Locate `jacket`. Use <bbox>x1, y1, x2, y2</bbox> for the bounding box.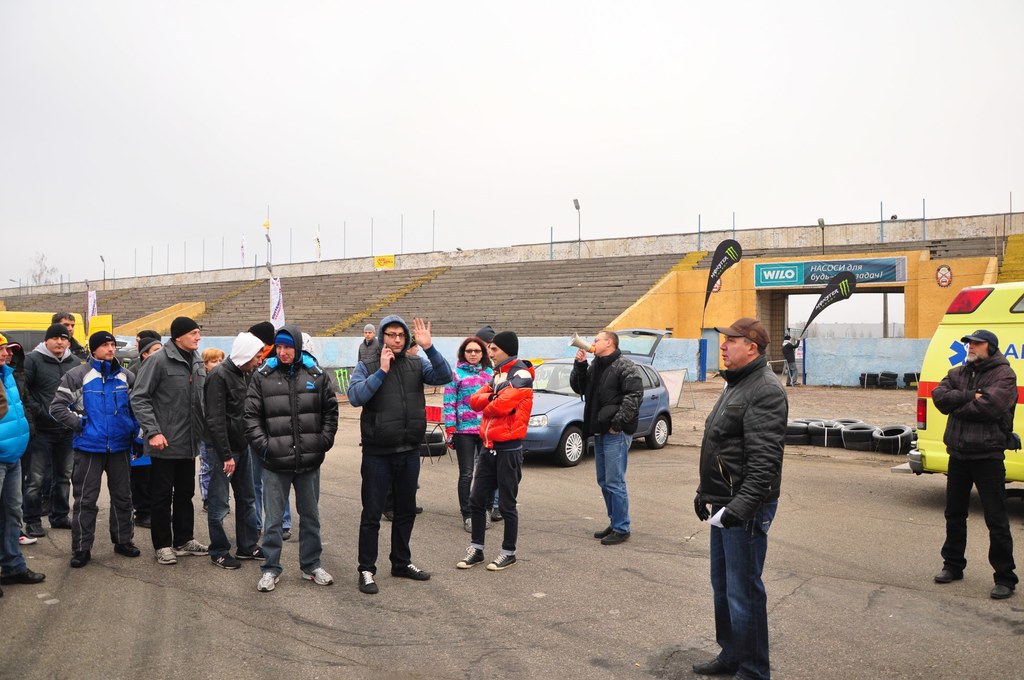
<bbox>931, 349, 1021, 460</bbox>.
